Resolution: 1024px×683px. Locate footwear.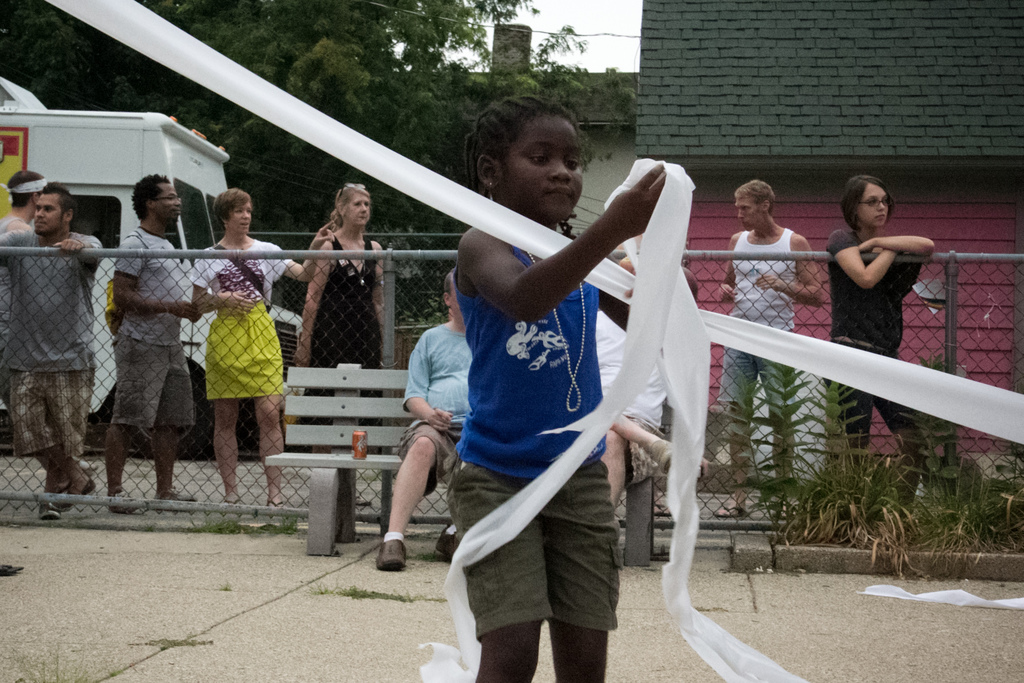
Rect(109, 486, 140, 515).
